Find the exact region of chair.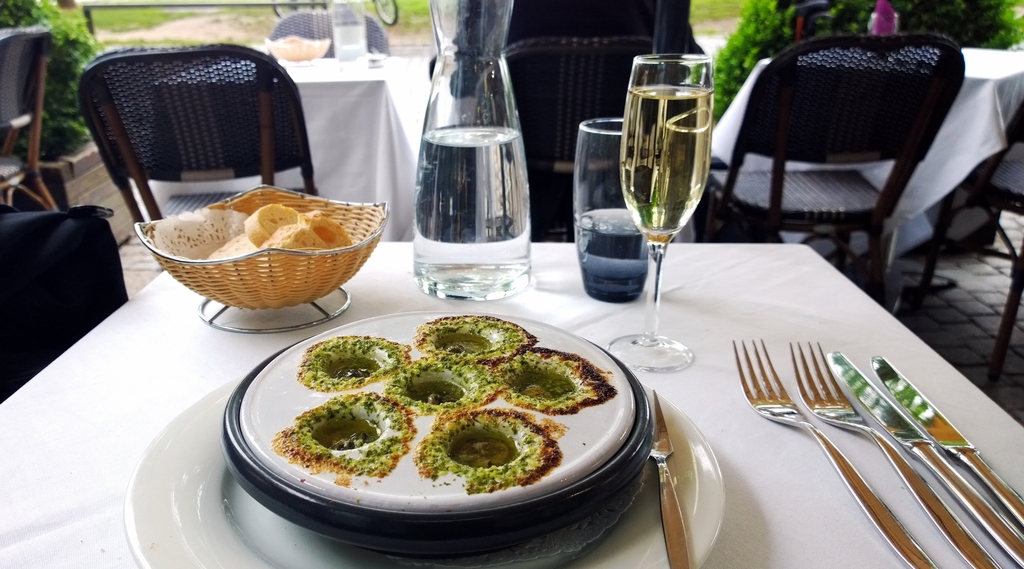
Exact region: [0, 22, 62, 239].
